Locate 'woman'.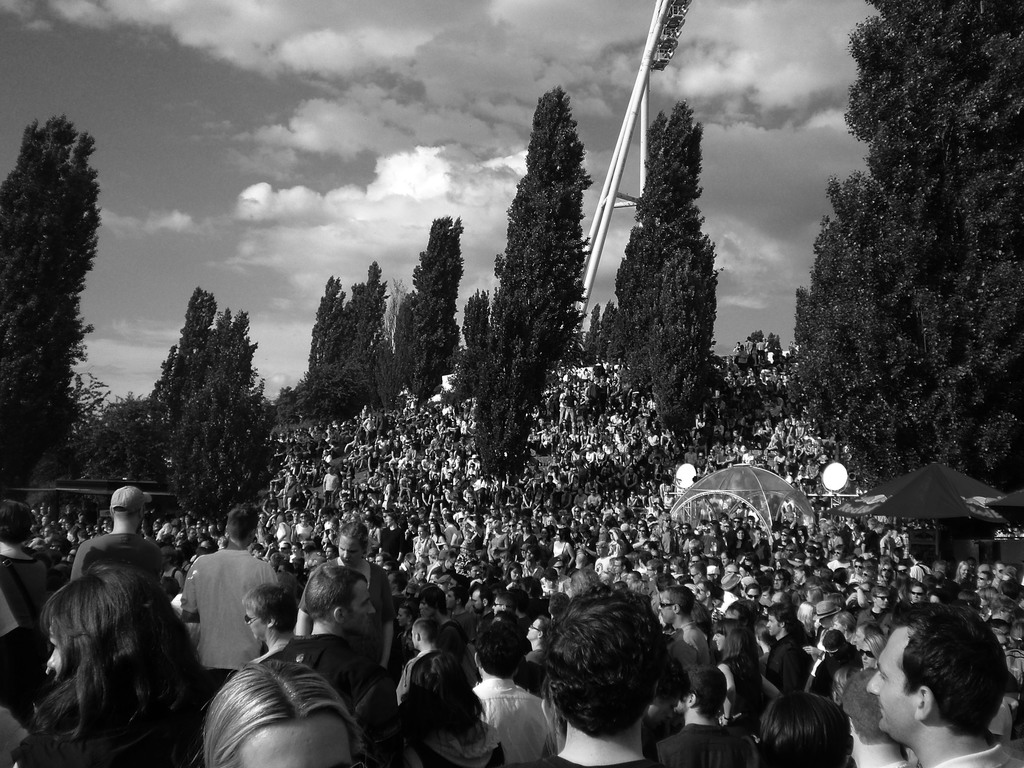
Bounding box: (x1=796, y1=600, x2=821, y2=641).
